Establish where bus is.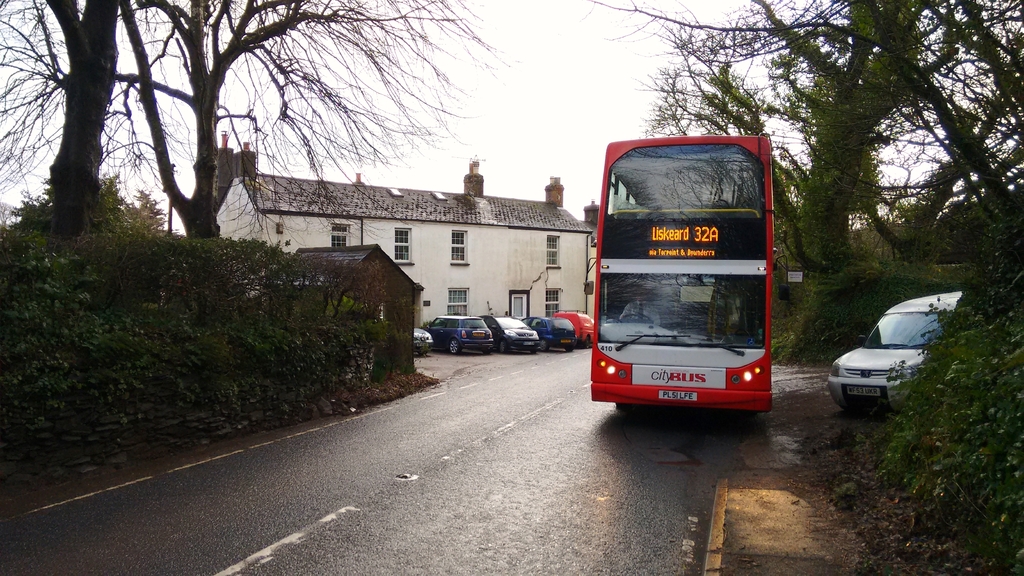
Established at l=591, t=137, r=773, b=412.
